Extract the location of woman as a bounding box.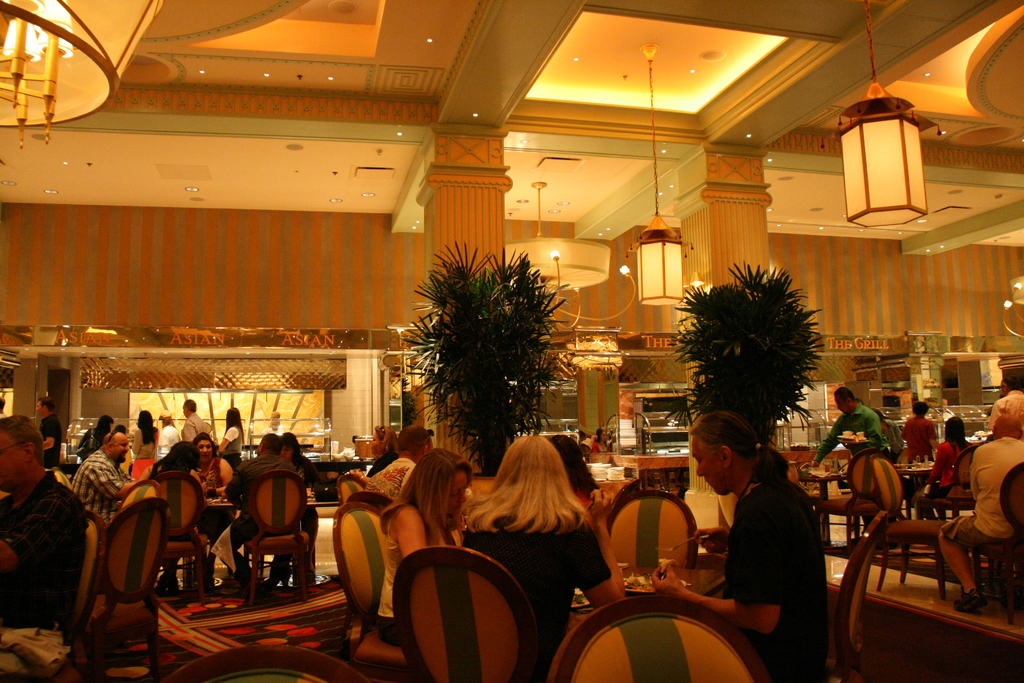
x1=369 y1=440 x2=478 y2=655.
